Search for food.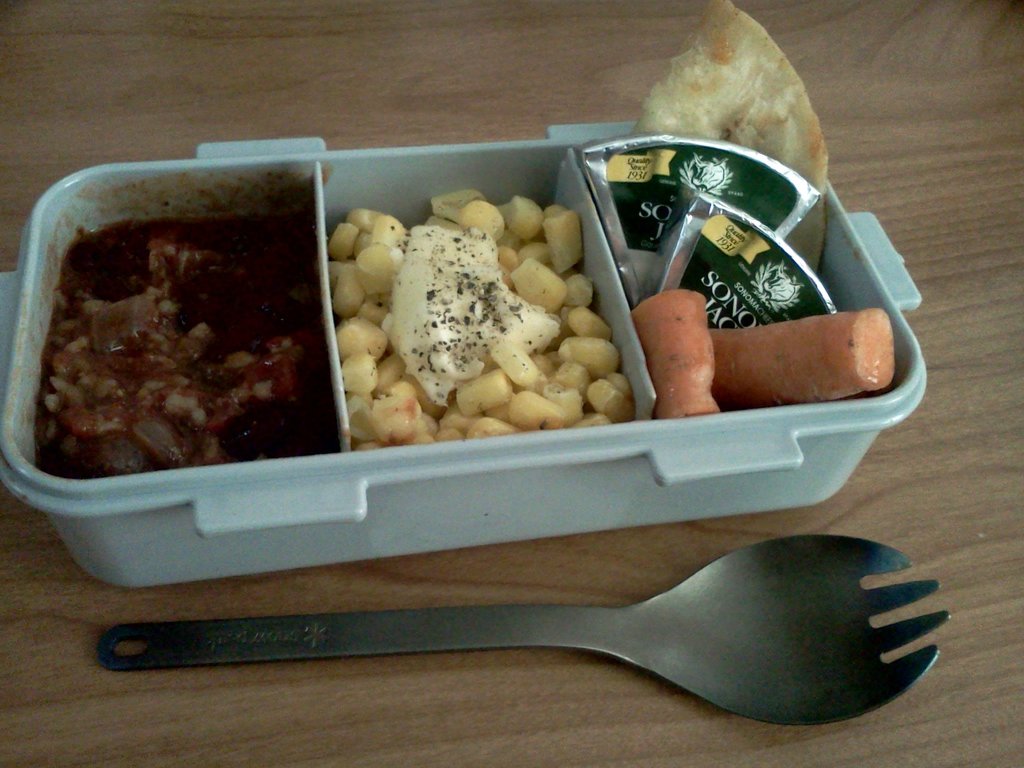
Found at 584:0:898:421.
